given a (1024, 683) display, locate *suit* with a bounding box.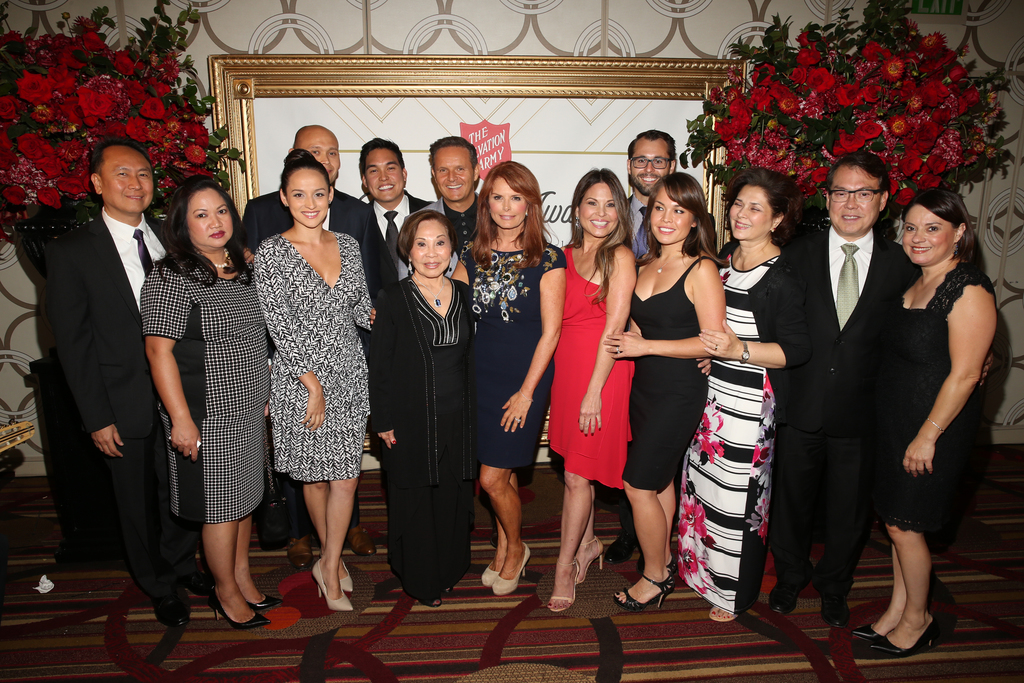
Located: 27, 123, 172, 613.
